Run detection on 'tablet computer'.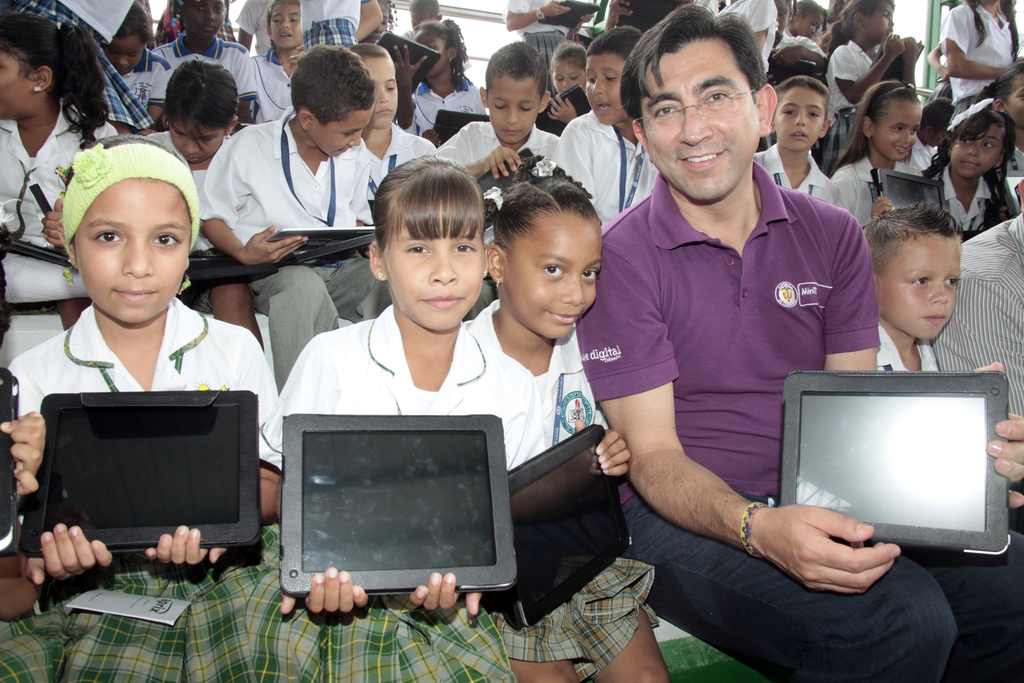
Result: rect(276, 414, 518, 599).
